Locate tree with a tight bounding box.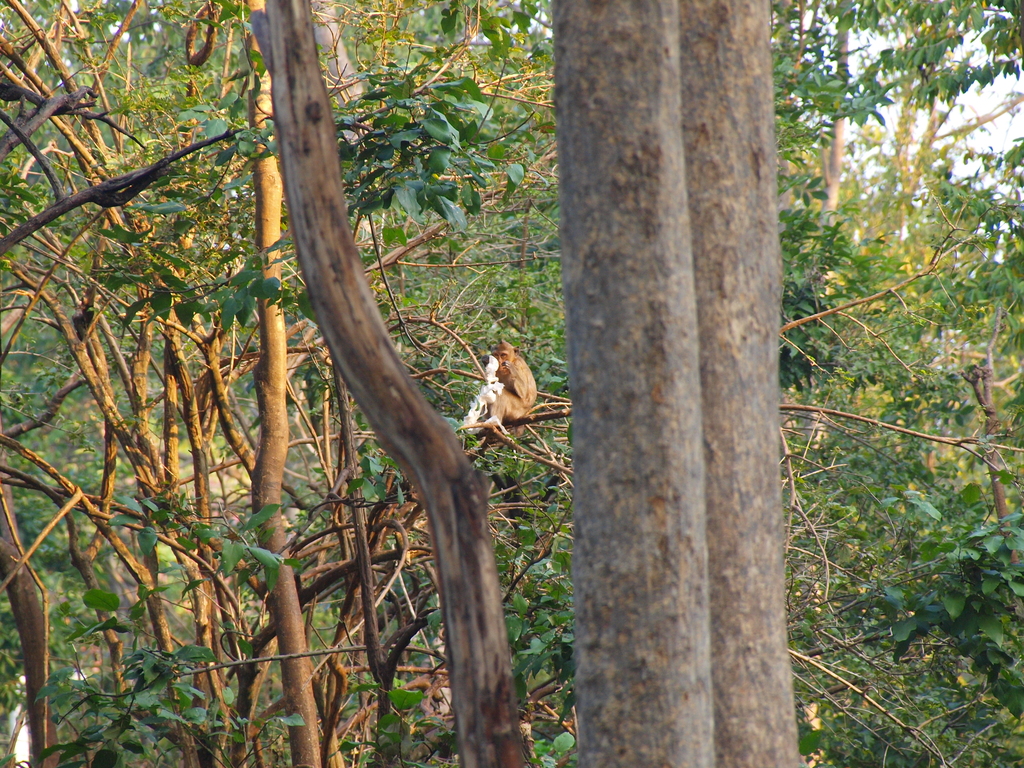
pyautogui.locateOnScreen(0, 0, 536, 767).
